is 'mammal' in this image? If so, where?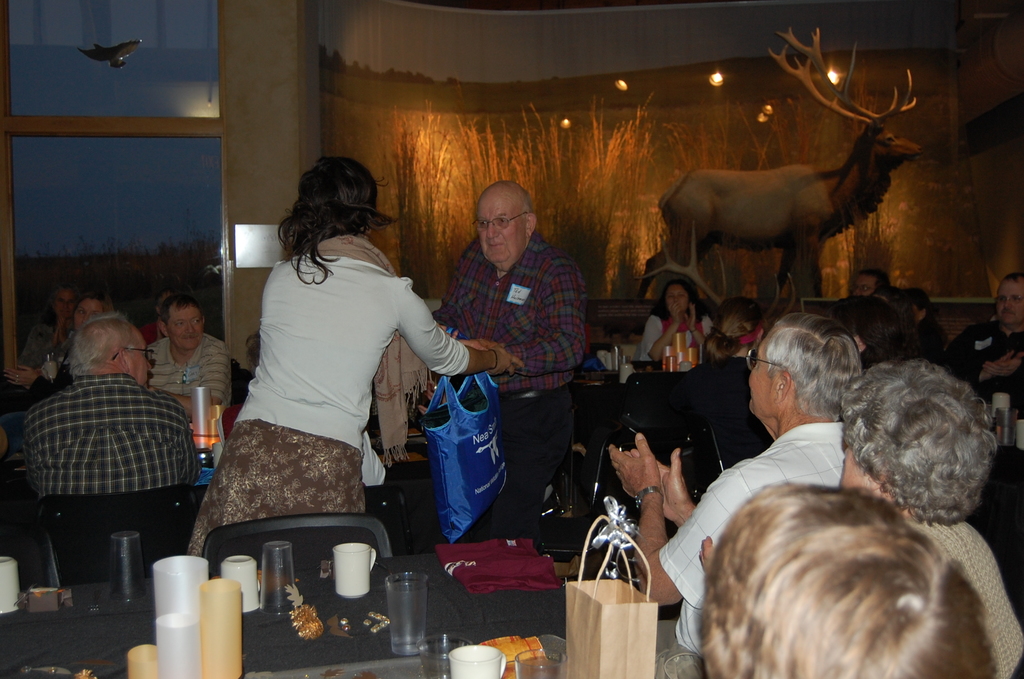
Yes, at 699, 357, 1023, 678.
